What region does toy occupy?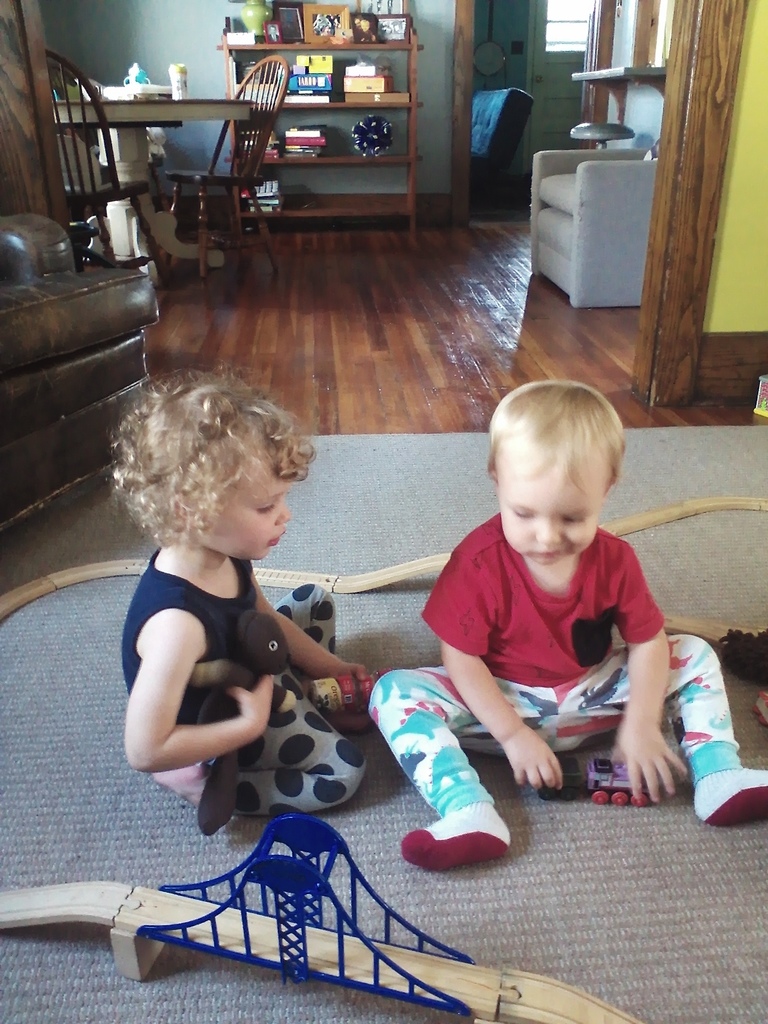
[161, 598, 307, 845].
